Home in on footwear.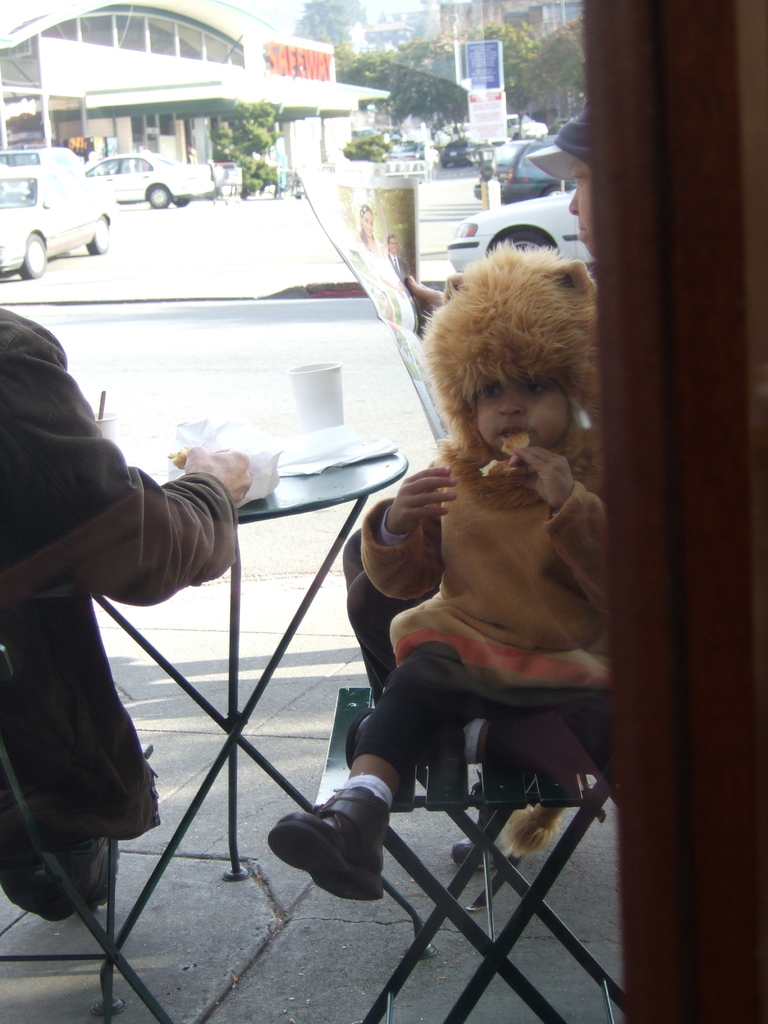
Homed in at 286:788:389:902.
